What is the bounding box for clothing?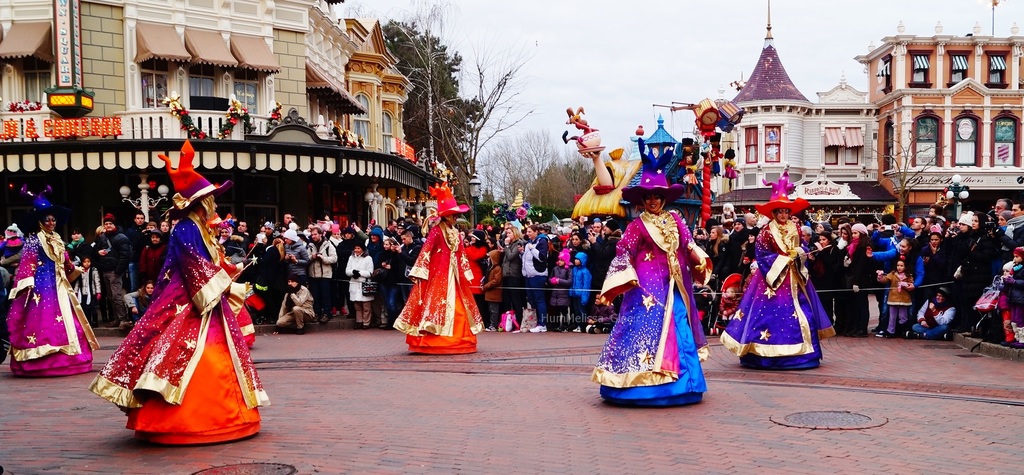
272, 286, 323, 334.
